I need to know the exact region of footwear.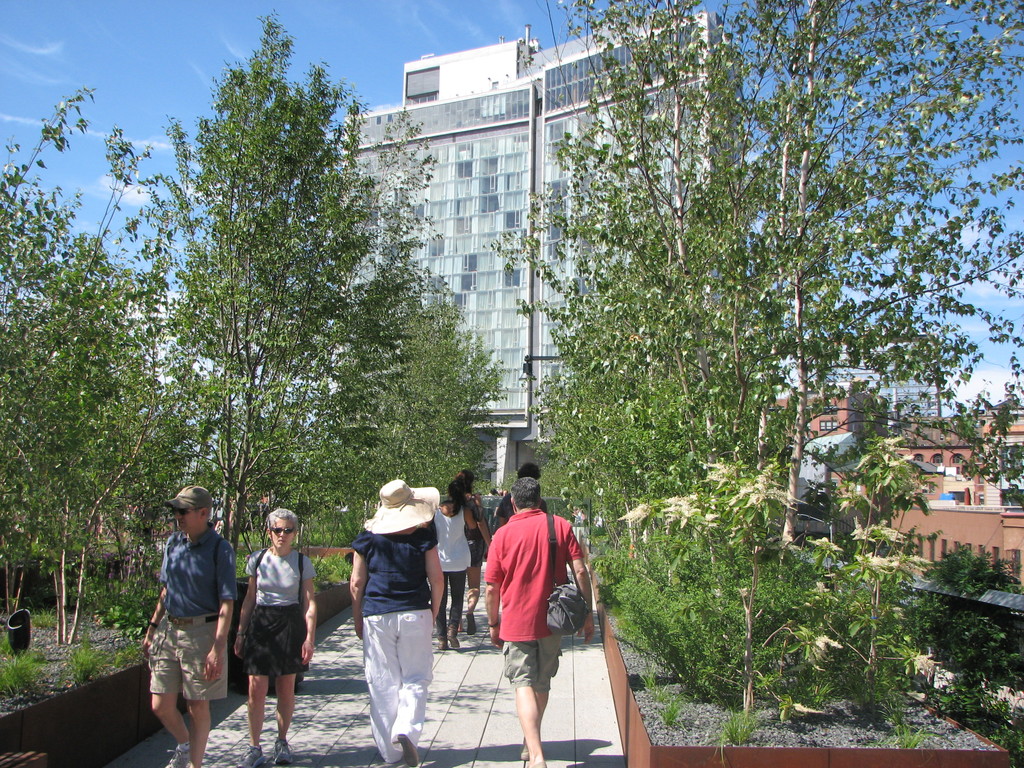
Region: bbox=(434, 642, 447, 655).
